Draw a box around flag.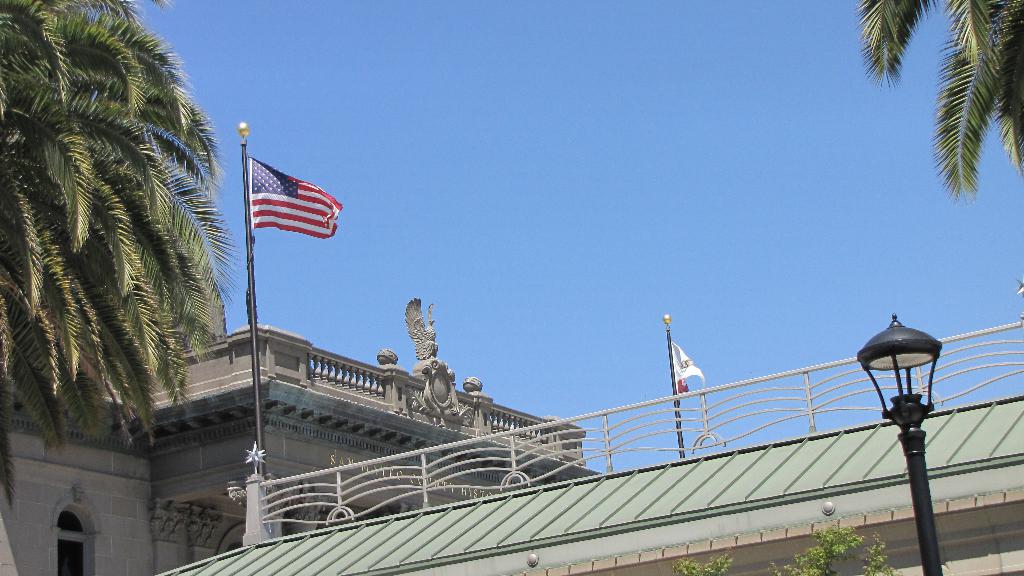
bbox(244, 154, 348, 239).
